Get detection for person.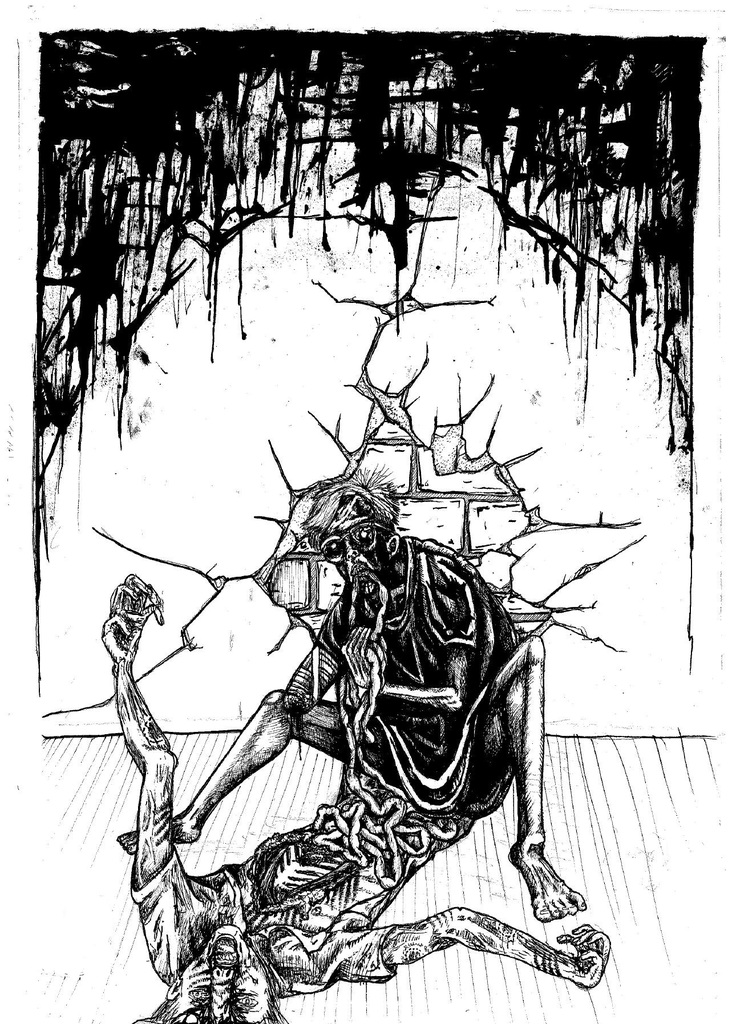
Detection: (left=117, top=447, right=587, bottom=924).
